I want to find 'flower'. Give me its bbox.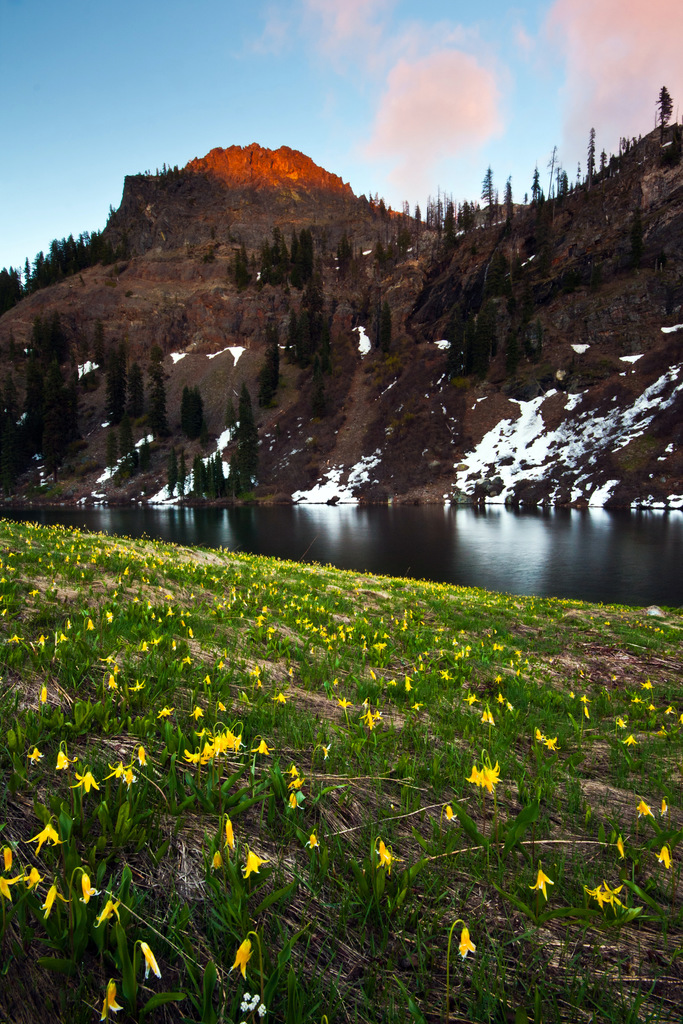
detection(218, 705, 226, 712).
